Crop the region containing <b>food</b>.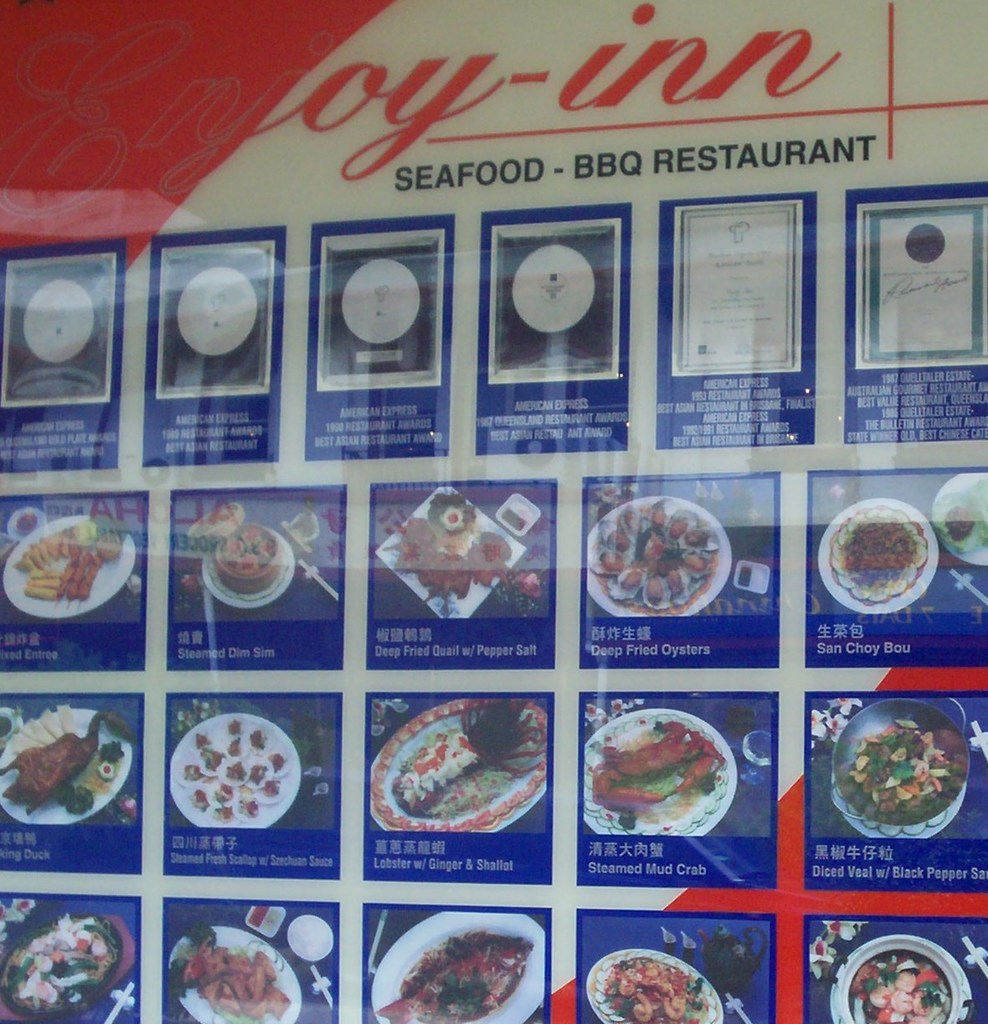
Crop region: l=8, t=512, r=129, b=621.
